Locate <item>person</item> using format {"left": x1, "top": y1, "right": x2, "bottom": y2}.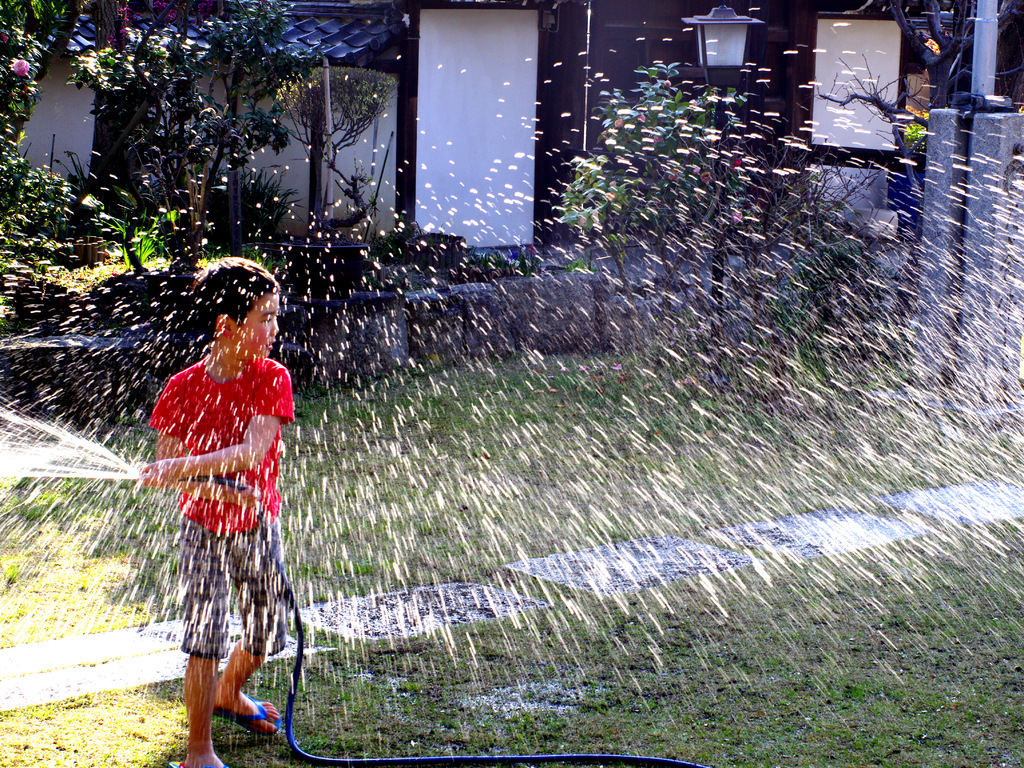
{"left": 148, "top": 254, "right": 296, "bottom": 767}.
